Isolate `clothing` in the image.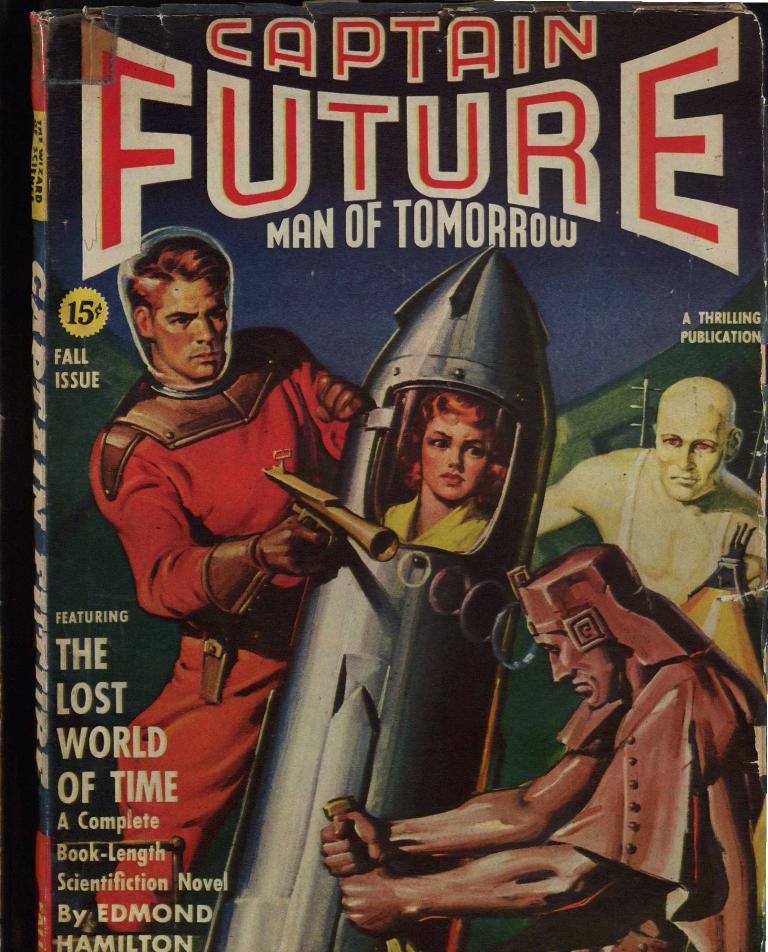
Isolated region: {"x1": 73, "y1": 327, "x2": 381, "y2": 951}.
